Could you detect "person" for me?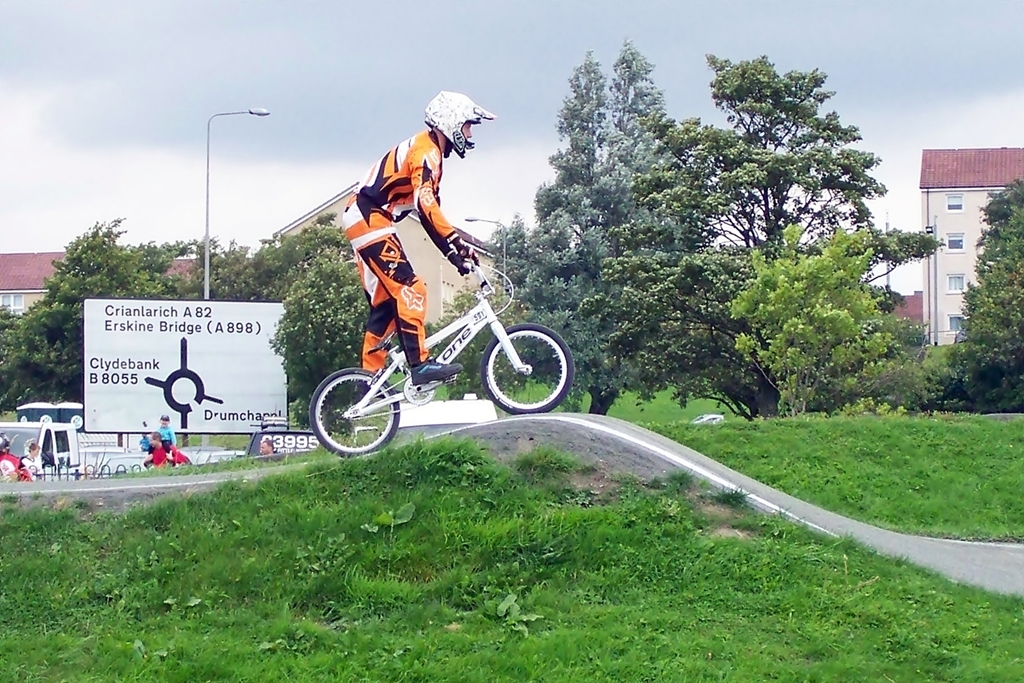
Detection result: select_region(335, 91, 481, 403).
